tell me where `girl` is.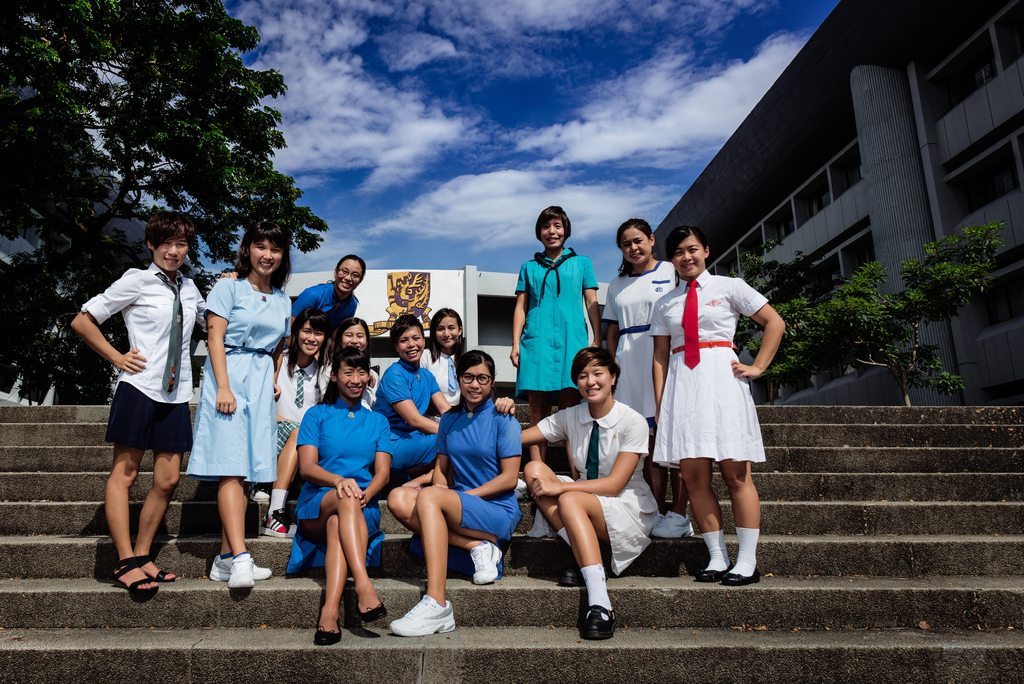
`girl` is at 294 257 365 334.
